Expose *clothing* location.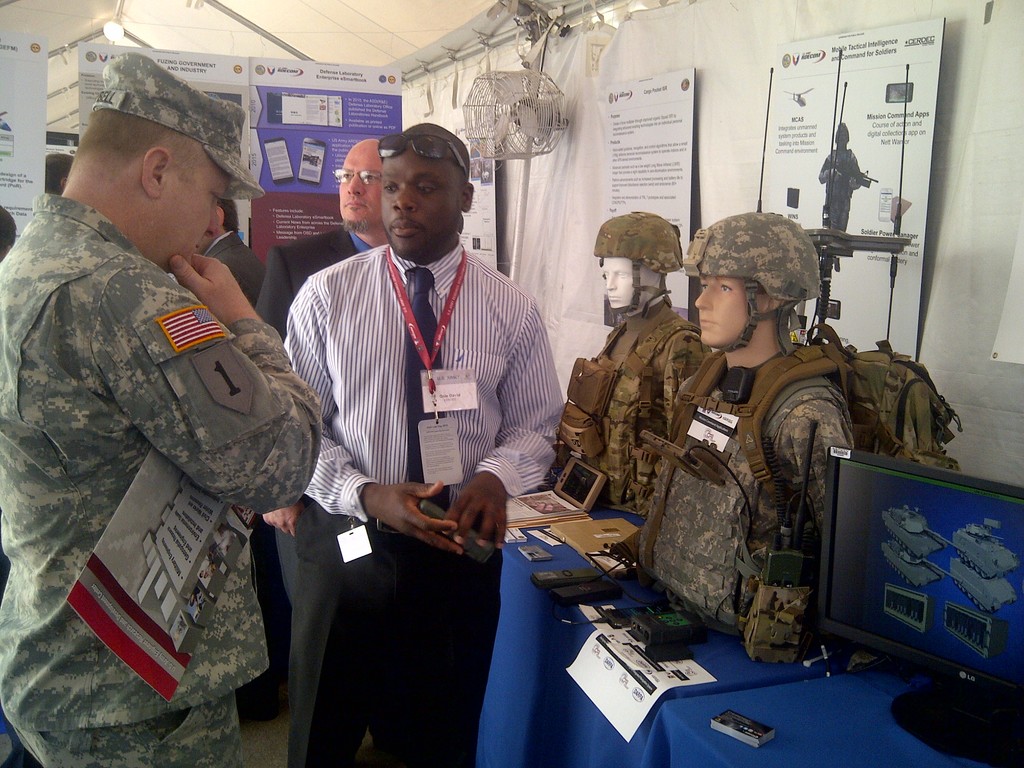
Exposed at bbox(205, 227, 266, 303).
